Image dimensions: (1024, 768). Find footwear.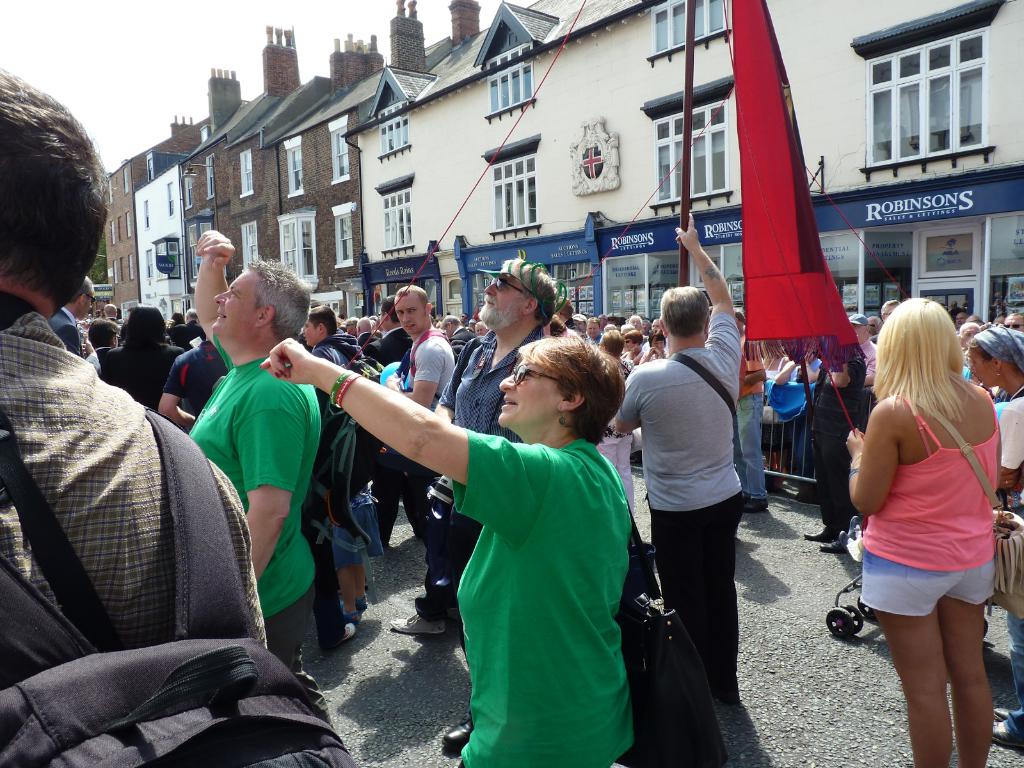
[341,621,361,643].
